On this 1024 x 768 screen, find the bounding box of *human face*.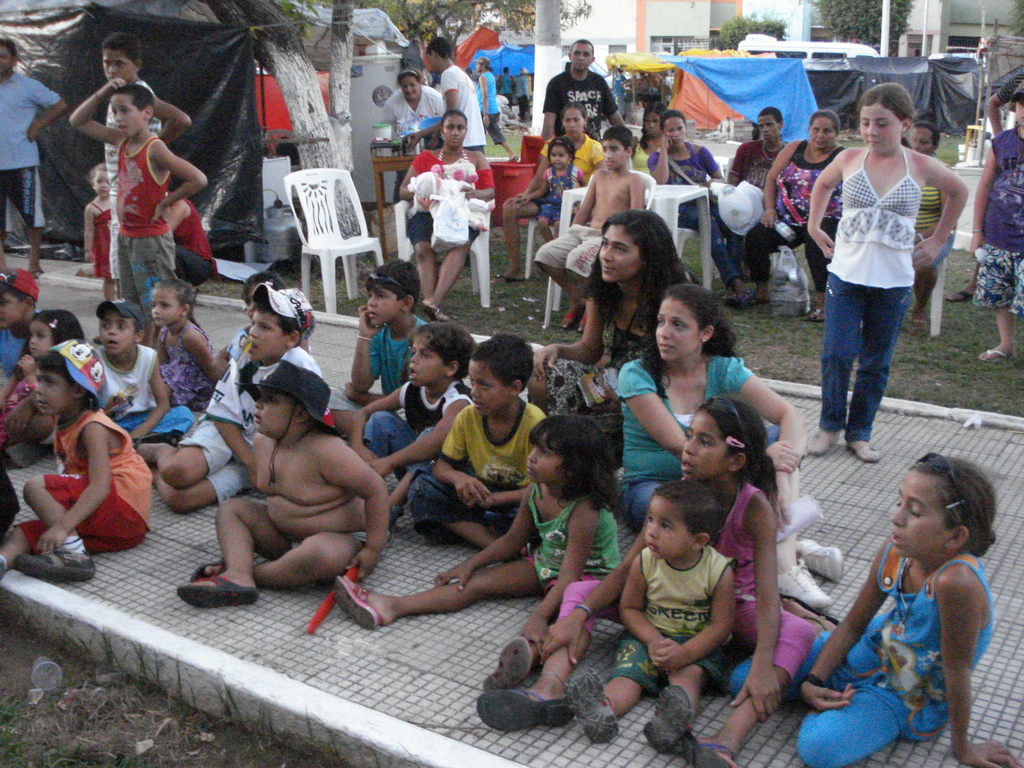
Bounding box: 564/108/589/138.
